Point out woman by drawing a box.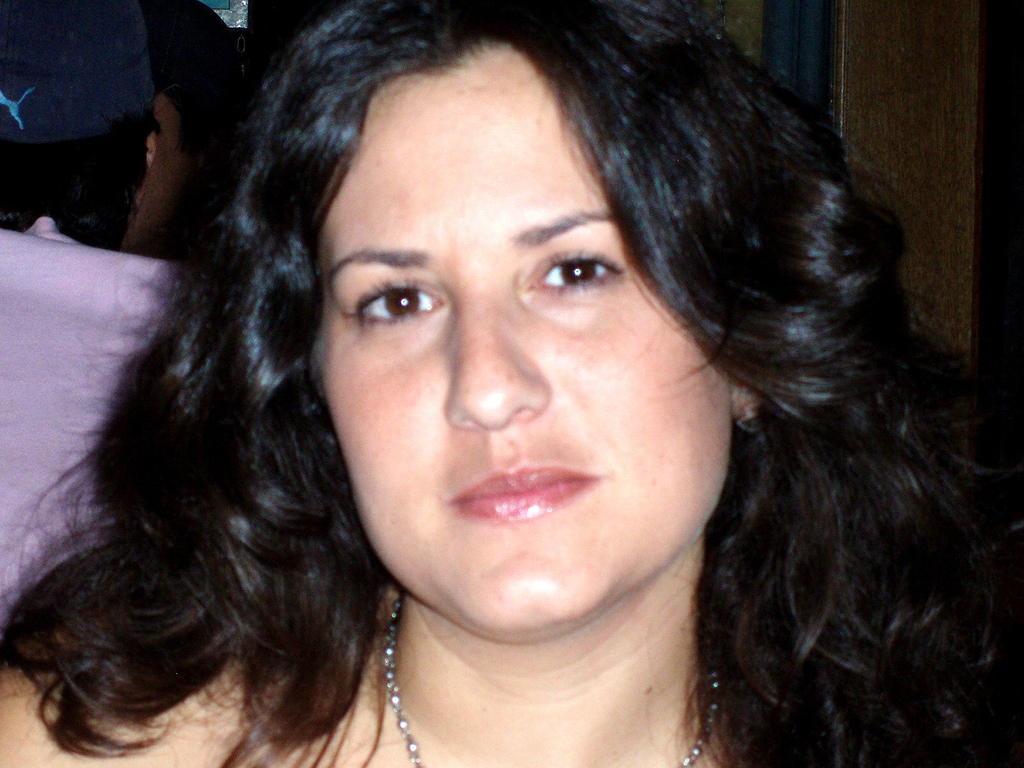
detection(45, 0, 988, 767).
